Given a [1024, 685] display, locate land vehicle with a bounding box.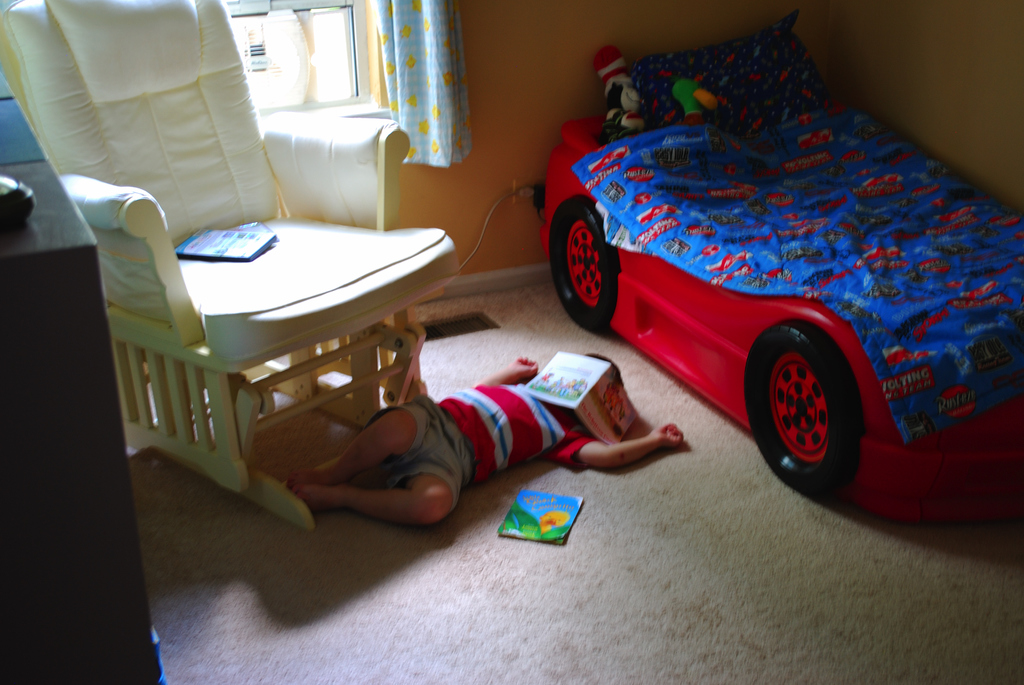
Located: locate(531, 113, 1023, 524).
